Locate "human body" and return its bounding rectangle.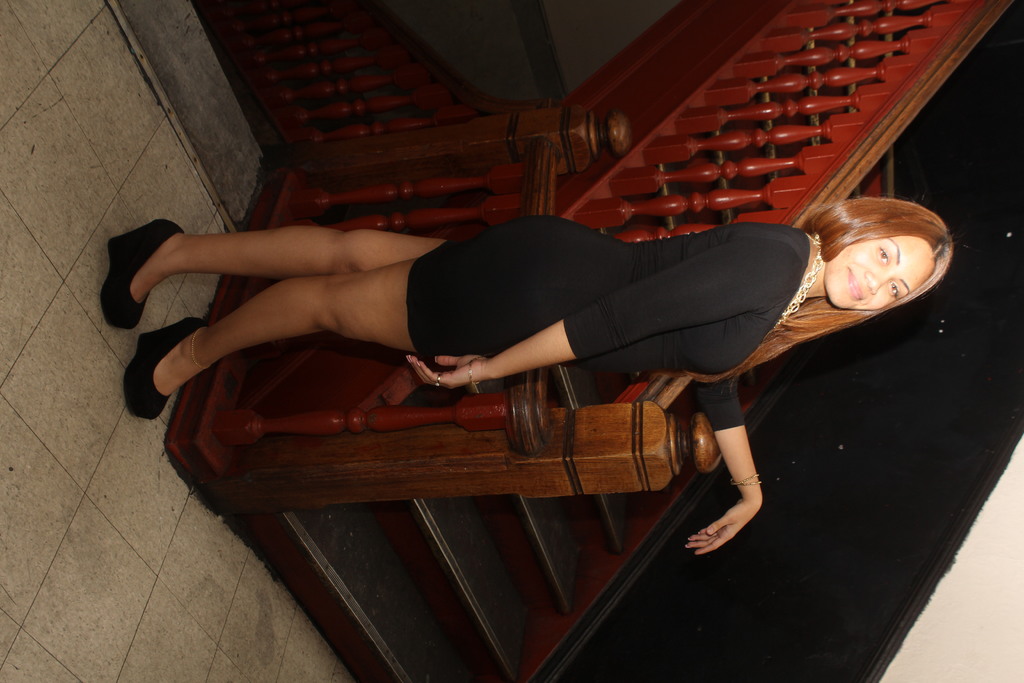
box(149, 186, 902, 451).
